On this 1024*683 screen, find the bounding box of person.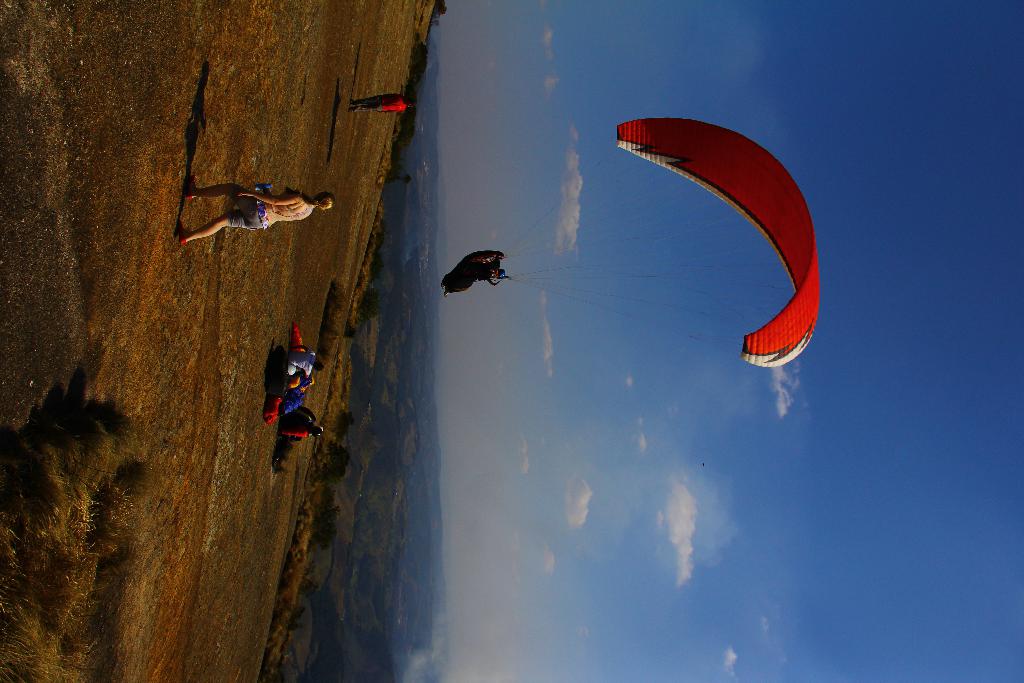
Bounding box: crop(349, 90, 416, 114).
